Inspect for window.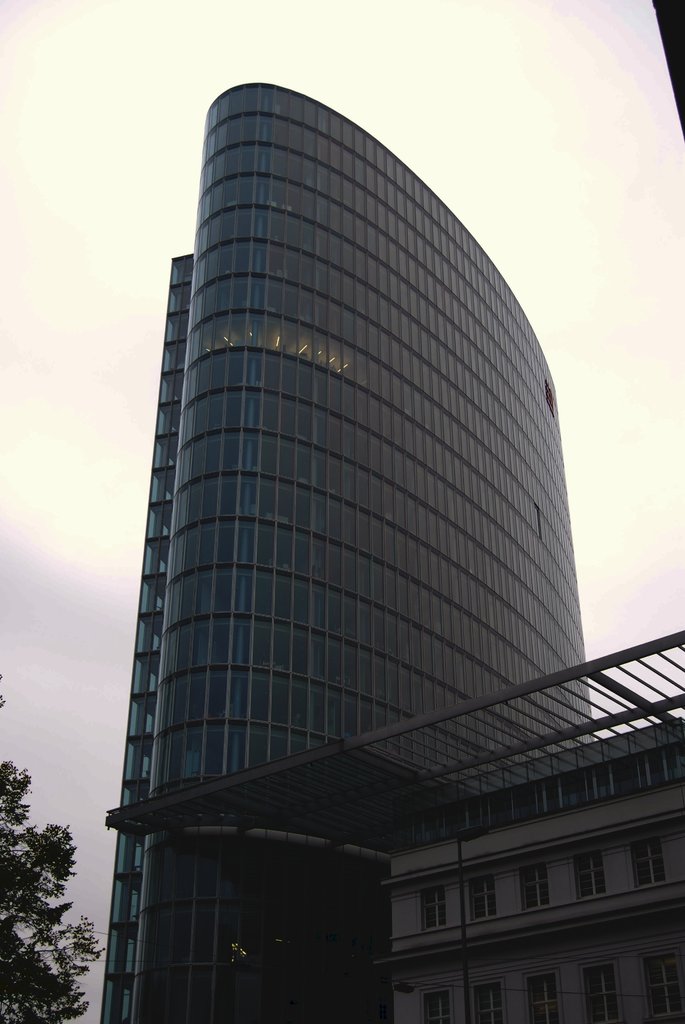
Inspection: {"left": 417, "top": 886, "right": 446, "bottom": 927}.
